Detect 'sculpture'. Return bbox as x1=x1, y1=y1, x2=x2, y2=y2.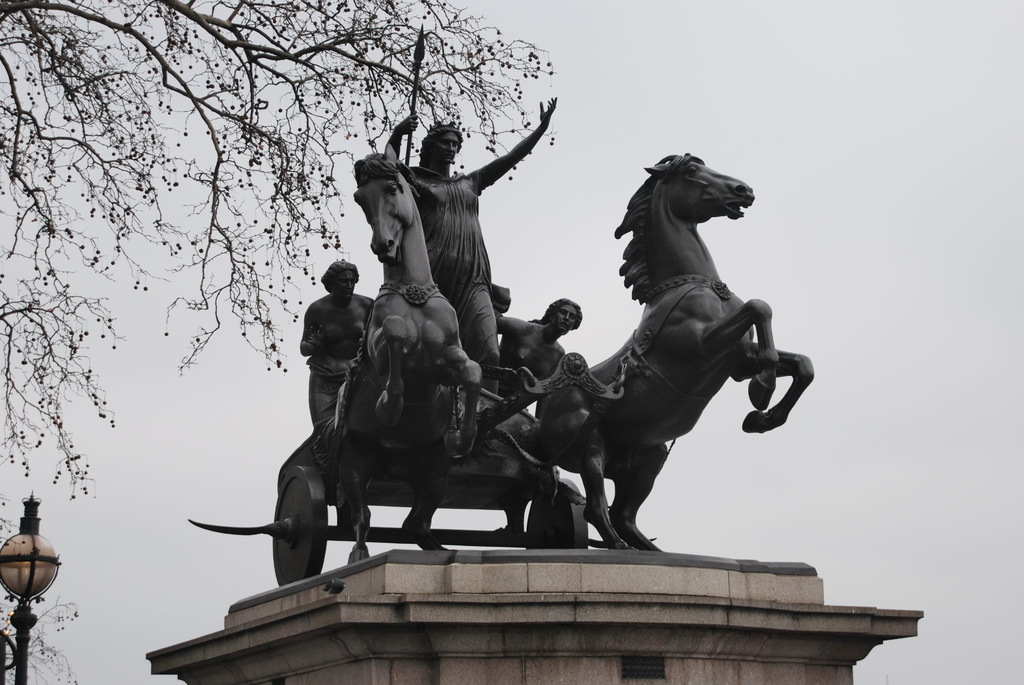
x1=226, y1=145, x2=803, y2=595.
